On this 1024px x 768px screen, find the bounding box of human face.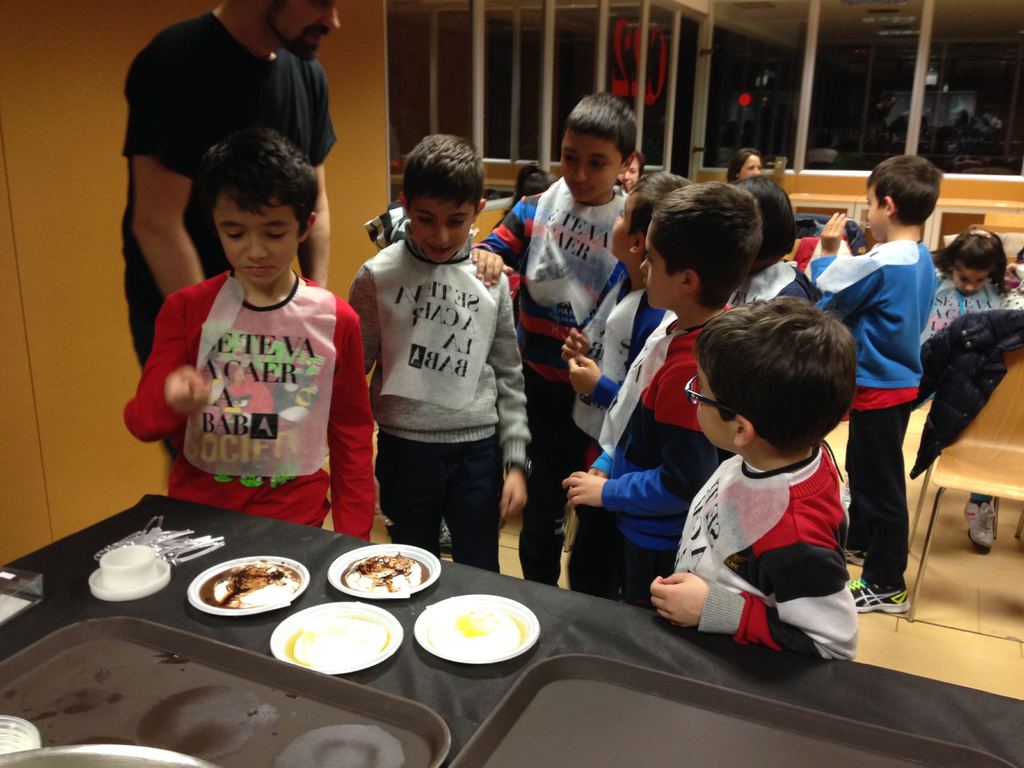
Bounding box: {"left": 623, "top": 158, "right": 643, "bottom": 195}.
